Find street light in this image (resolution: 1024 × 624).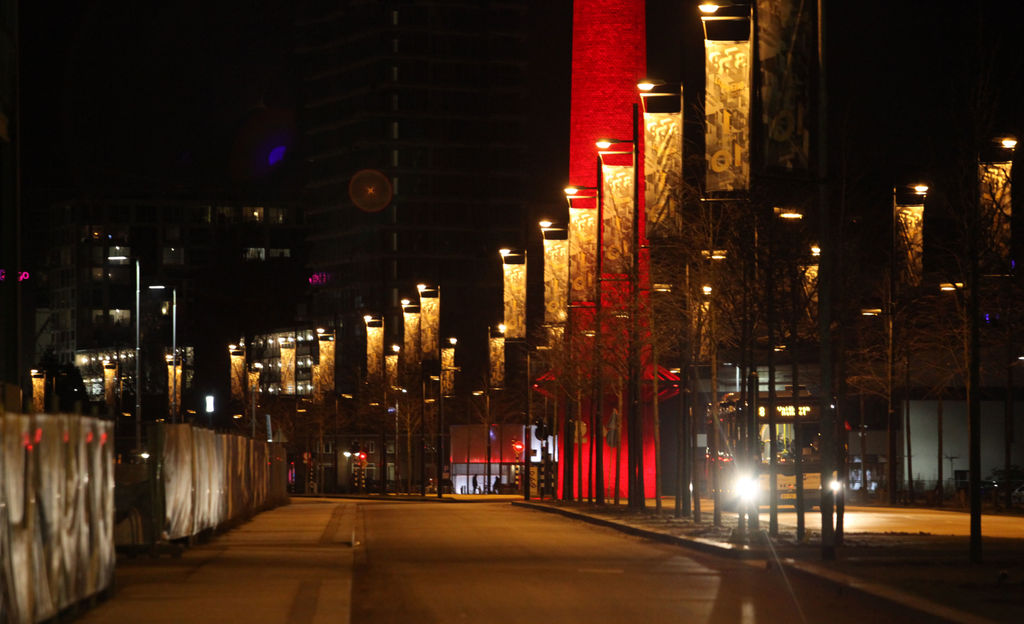
select_region(497, 244, 527, 502).
